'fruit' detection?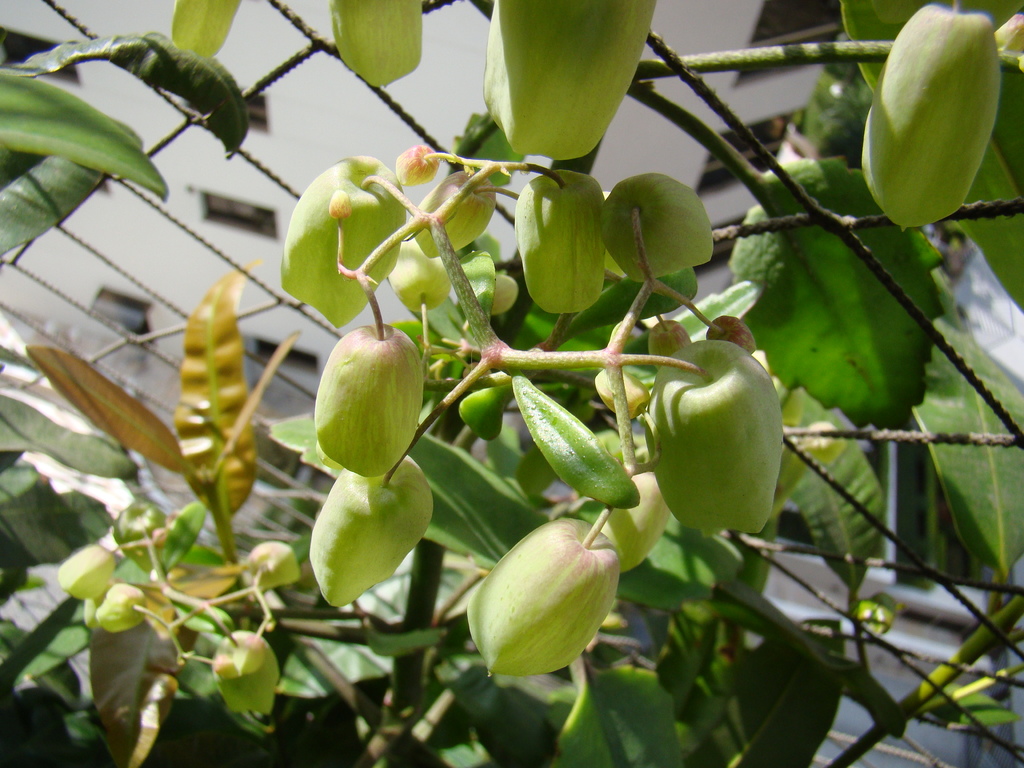
[605,479,670,570]
